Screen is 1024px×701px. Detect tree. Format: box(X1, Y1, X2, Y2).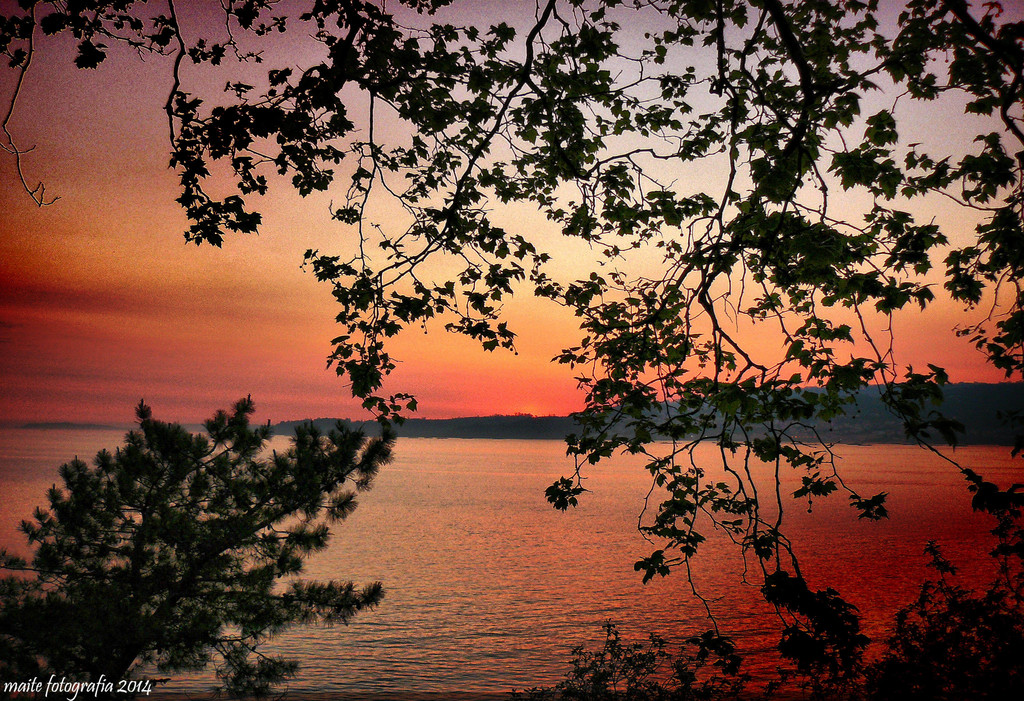
box(0, 367, 401, 700).
